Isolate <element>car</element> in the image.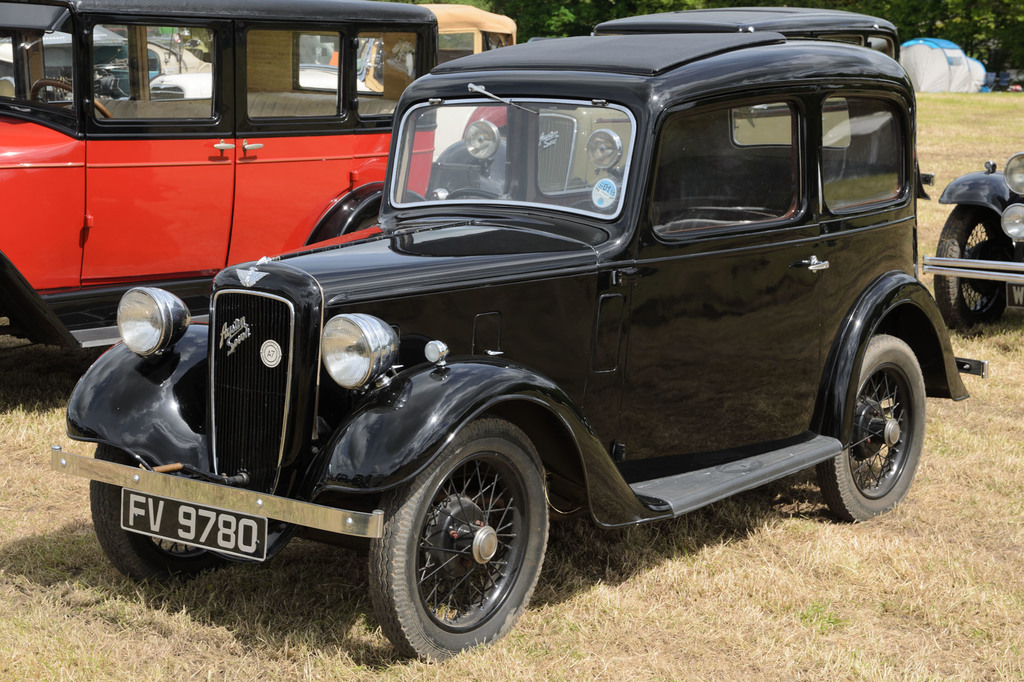
Isolated region: region(0, 0, 446, 359).
